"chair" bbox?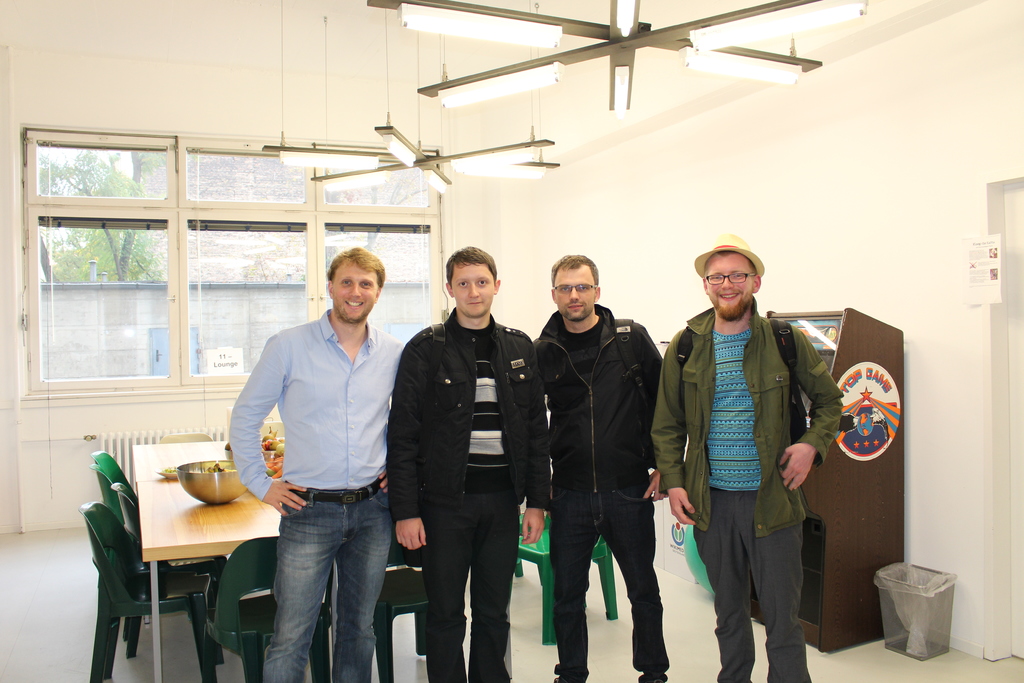
[328, 534, 428, 682]
